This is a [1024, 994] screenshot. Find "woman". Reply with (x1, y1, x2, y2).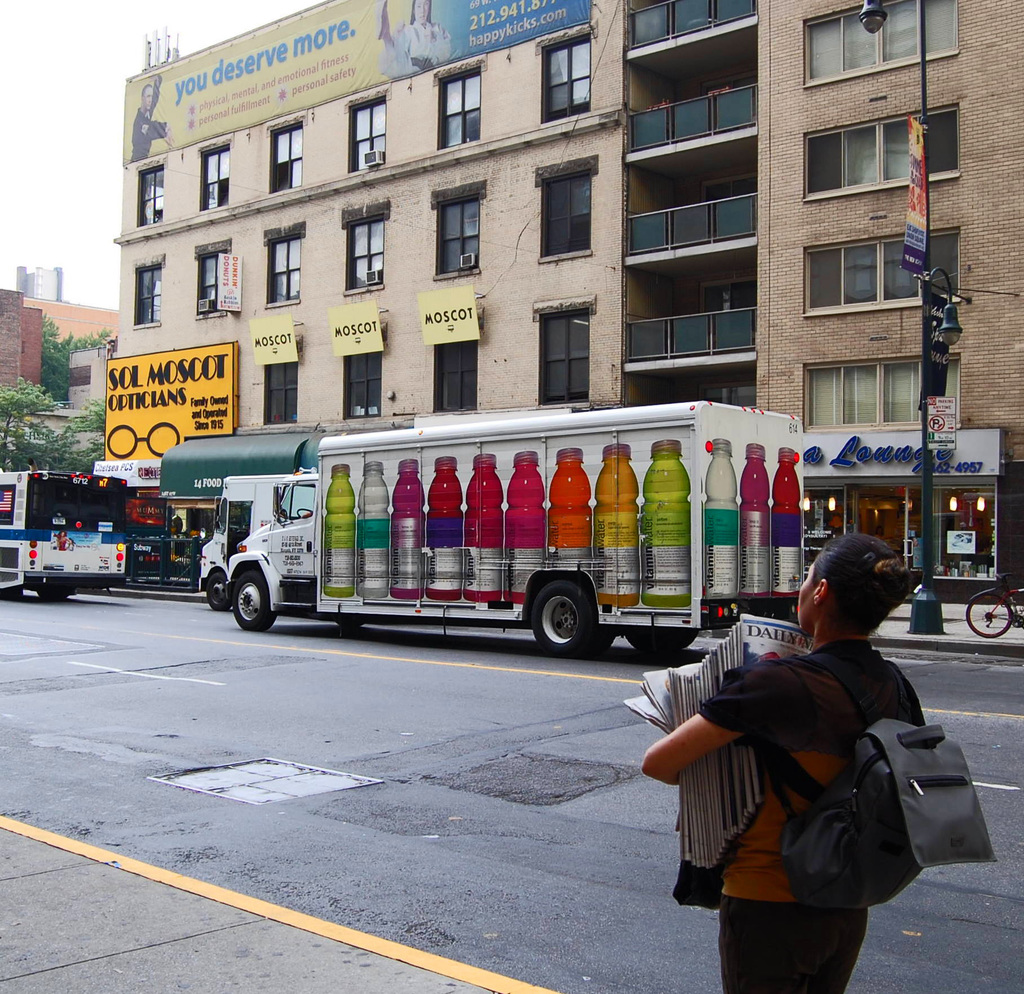
(641, 526, 920, 993).
